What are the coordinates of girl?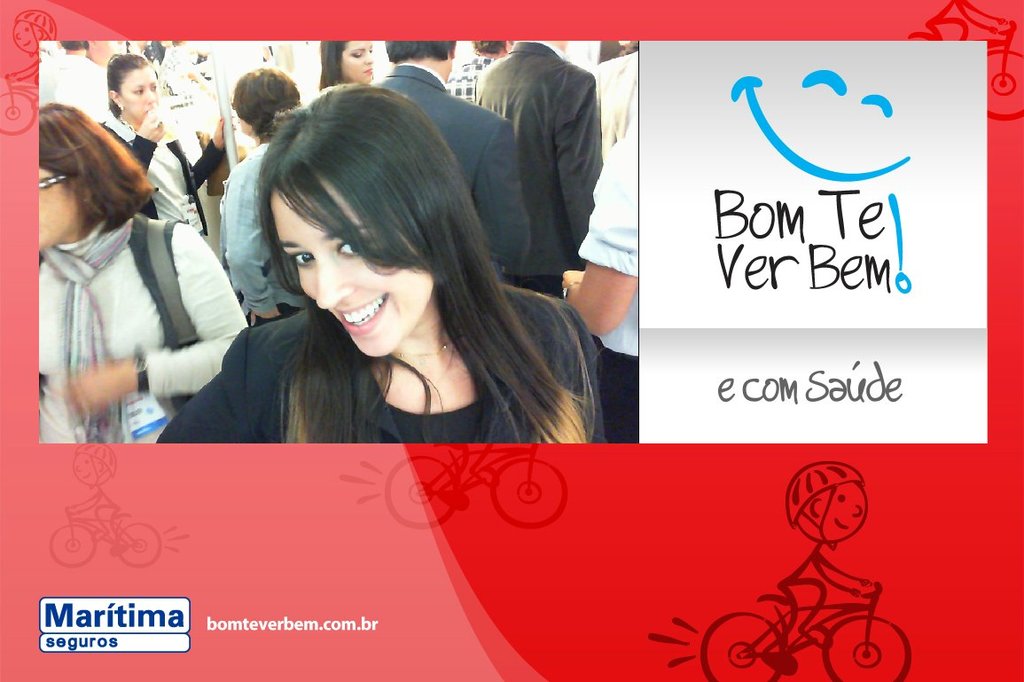
pyautogui.locateOnScreen(33, 107, 240, 453).
